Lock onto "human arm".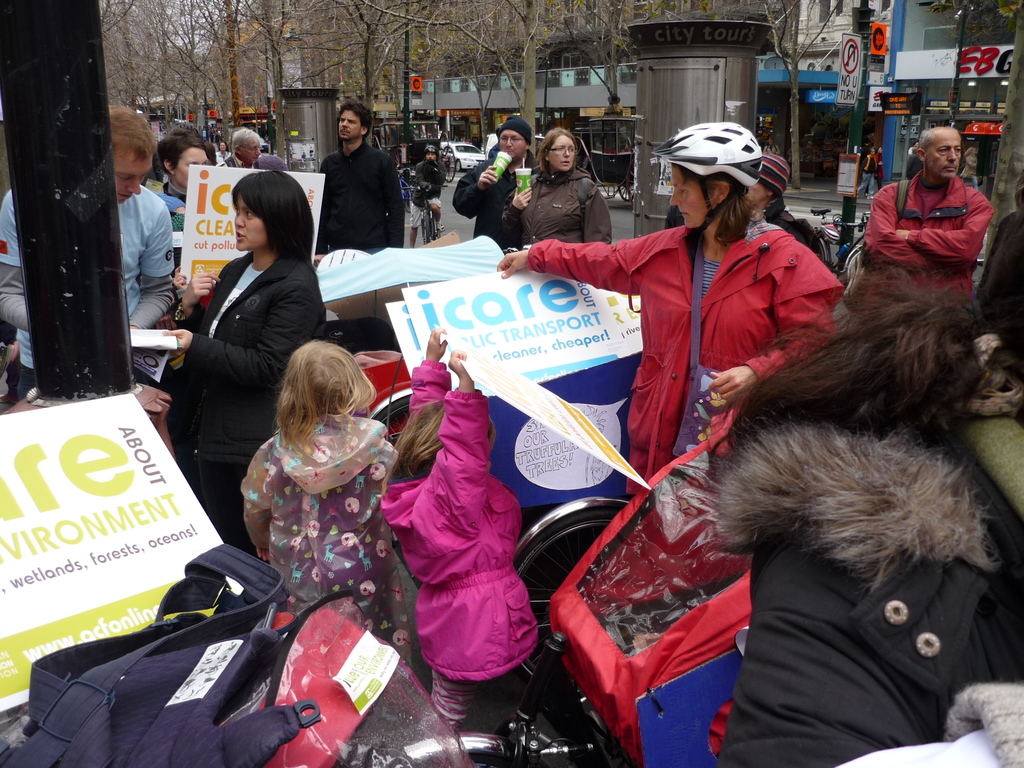
Locked: [591,183,616,248].
